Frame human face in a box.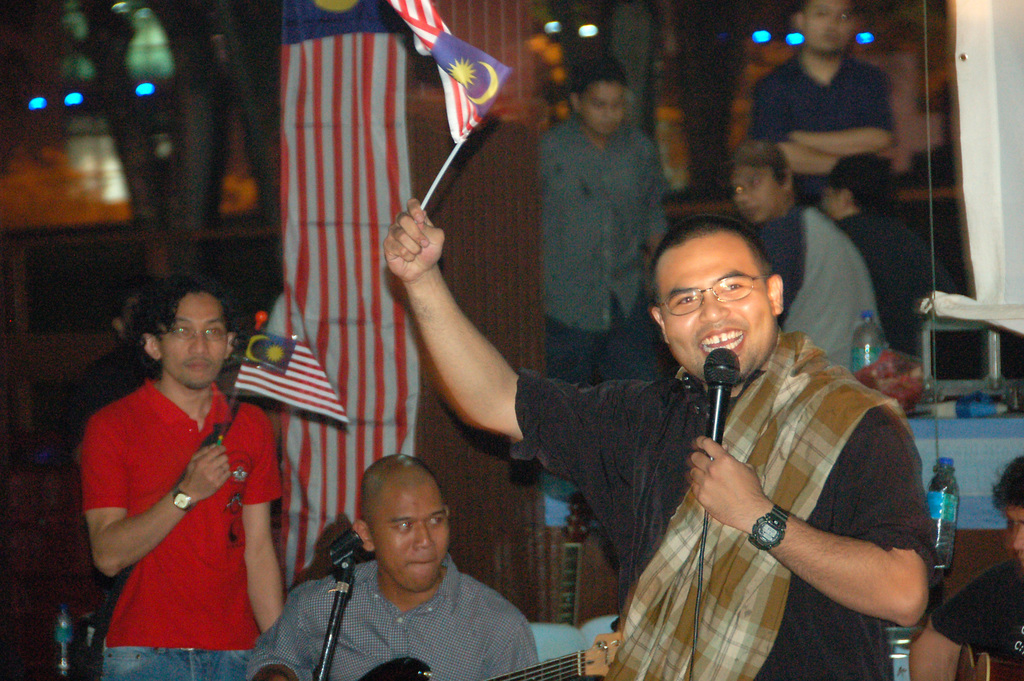
bbox(729, 158, 775, 226).
